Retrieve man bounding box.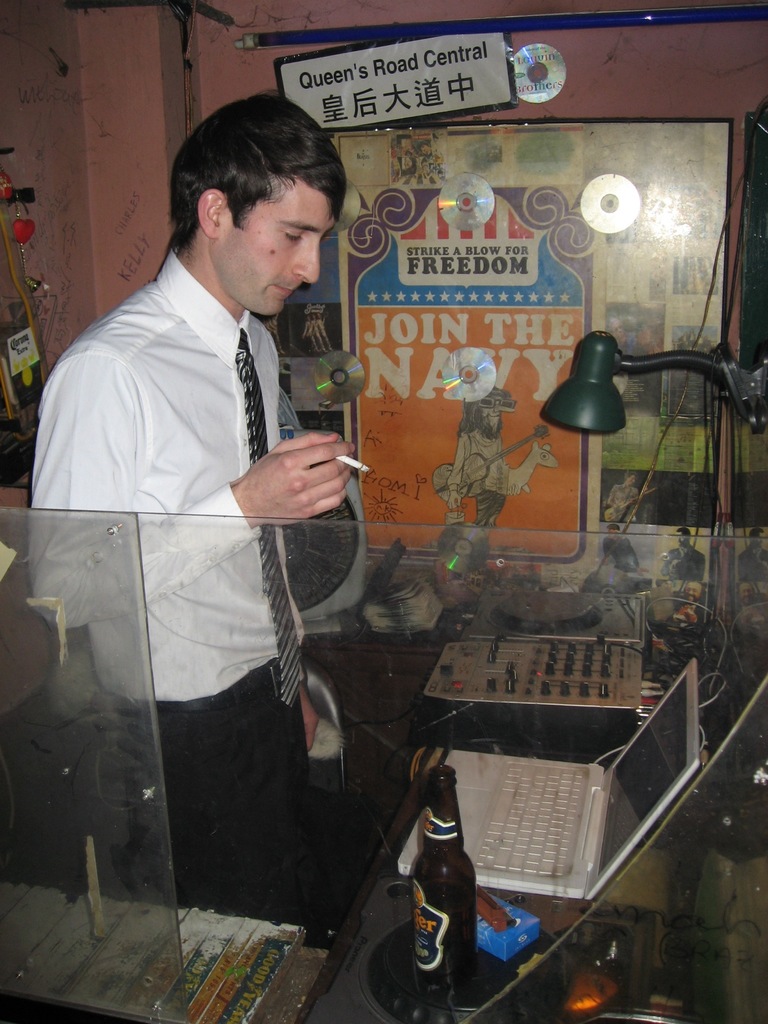
Bounding box: <bbox>41, 108, 392, 975</bbox>.
